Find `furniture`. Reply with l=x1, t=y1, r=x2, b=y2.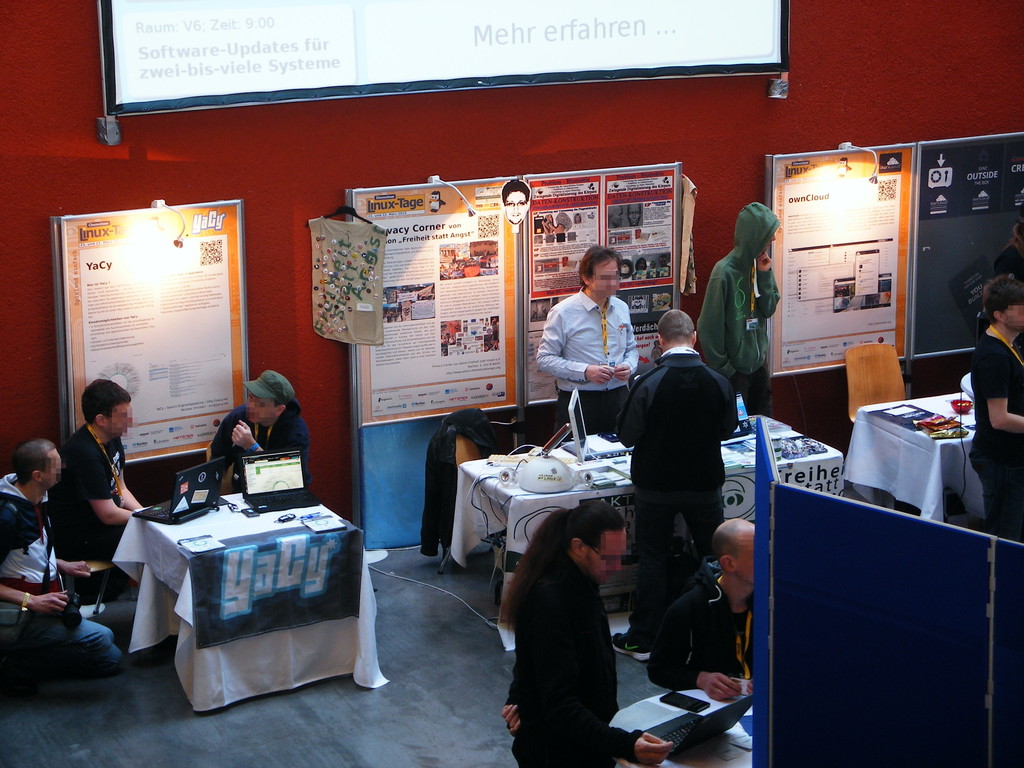
l=458, t=410, r=845, b=606.
